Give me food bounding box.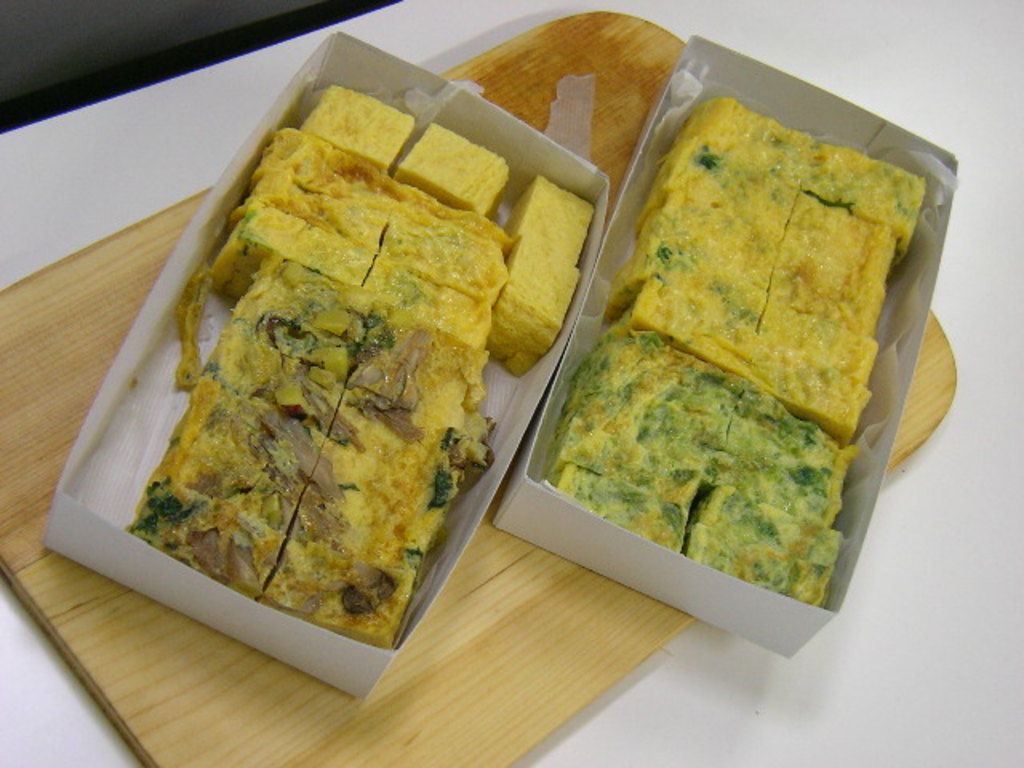
x1=483, y1=234, x2=579, y2=378.
